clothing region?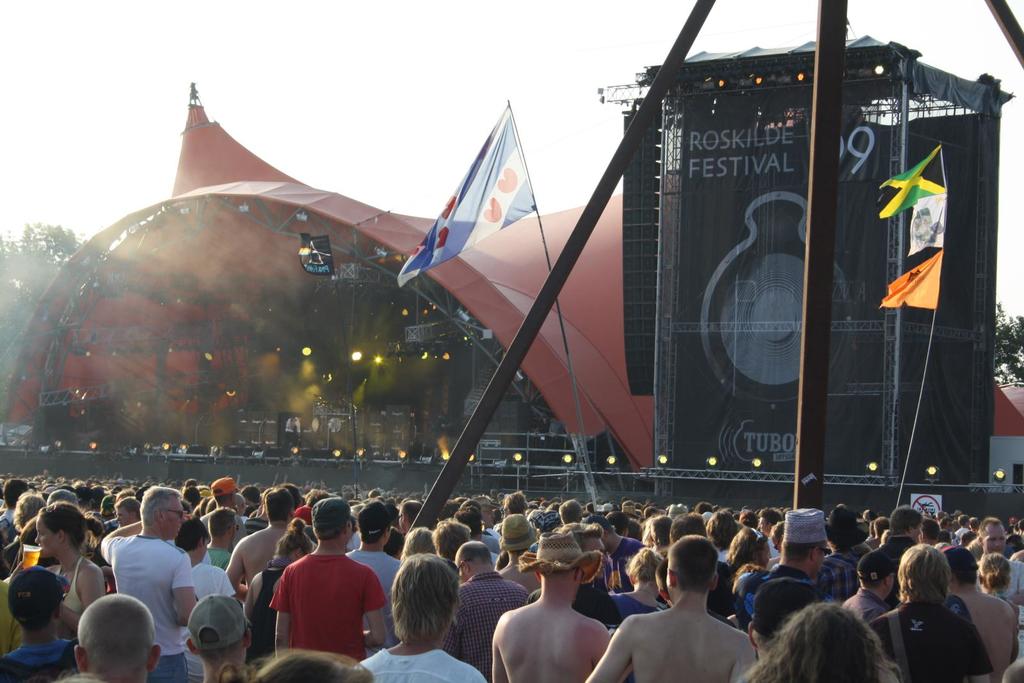
x1=105, y1=536, x2=193, y2=682
